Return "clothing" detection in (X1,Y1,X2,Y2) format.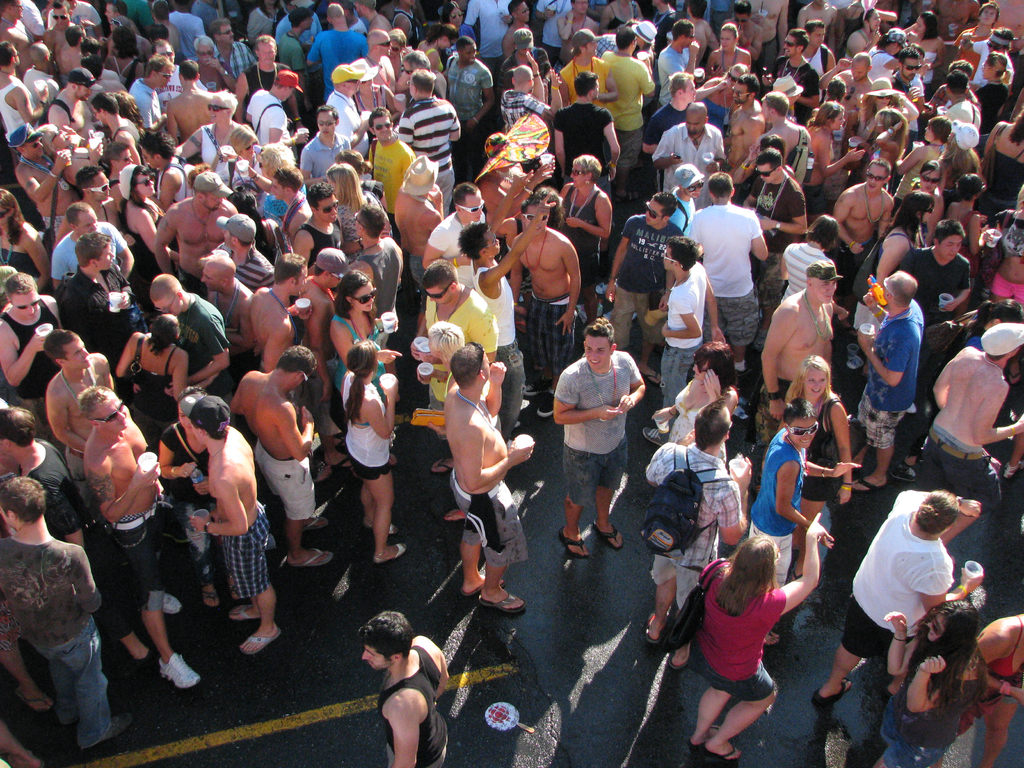
(965,78,1009,129).
